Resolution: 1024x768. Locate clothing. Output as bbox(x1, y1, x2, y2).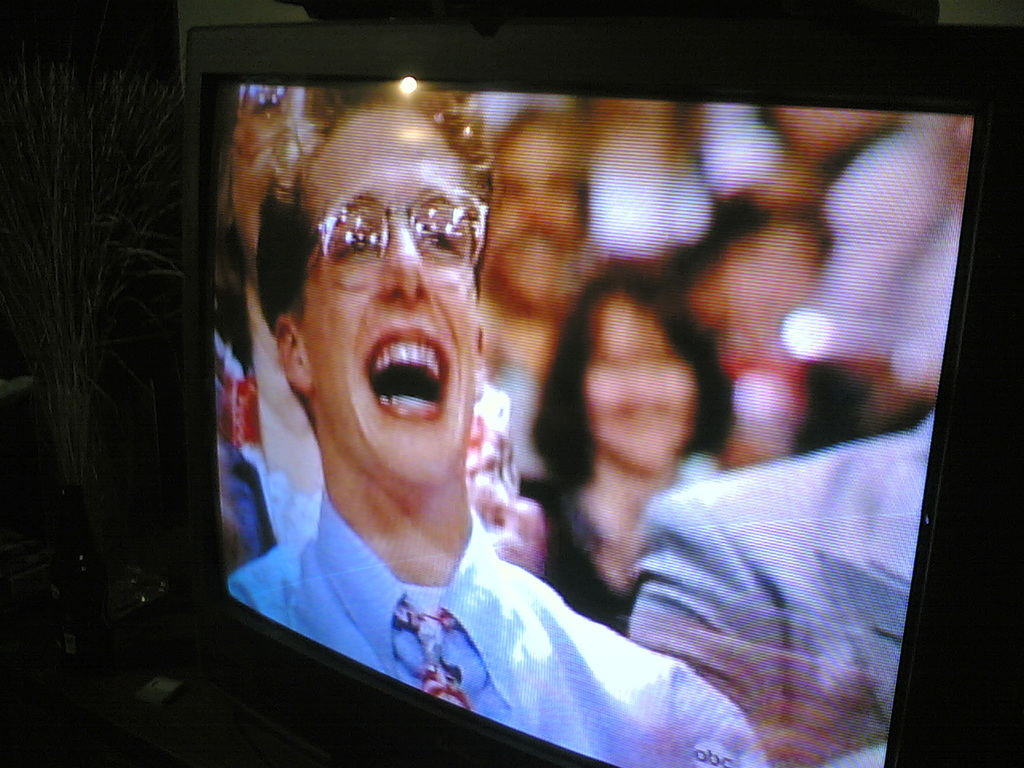
bbox(230, 500, 769, 767).
